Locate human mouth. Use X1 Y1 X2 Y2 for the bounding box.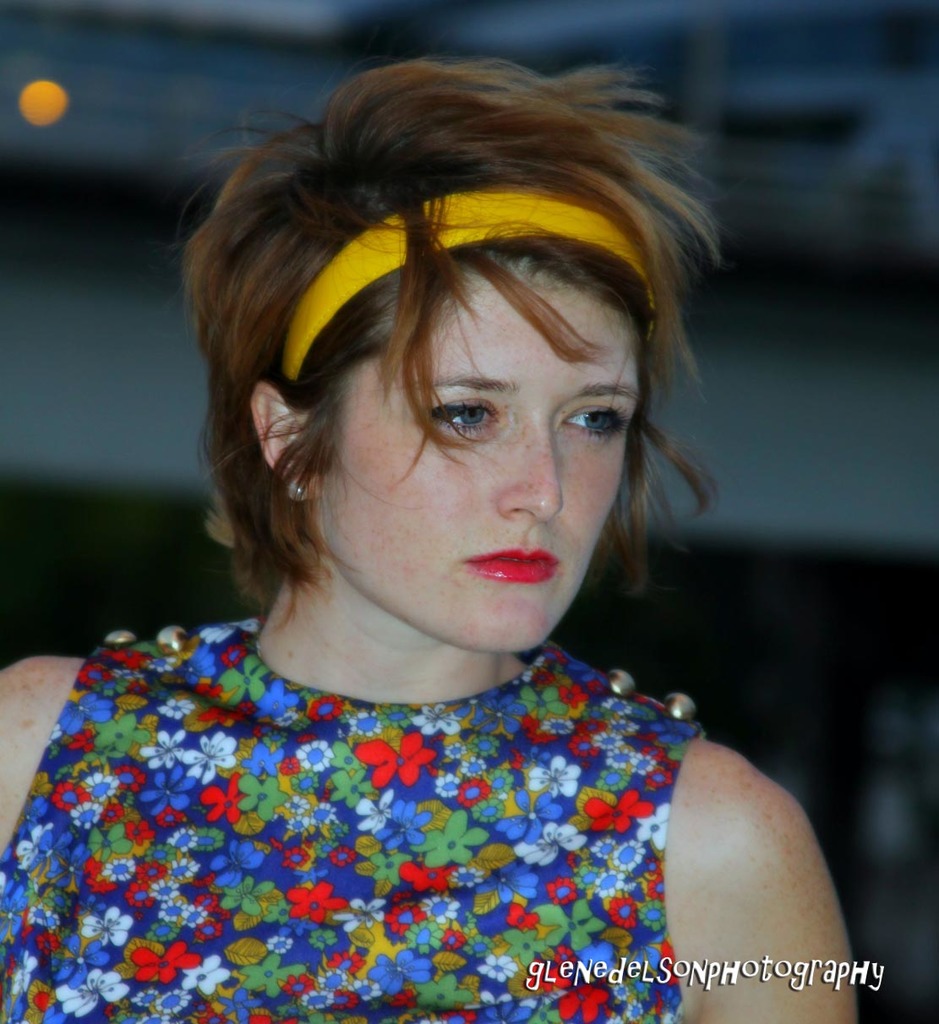
461 542 563 587.
